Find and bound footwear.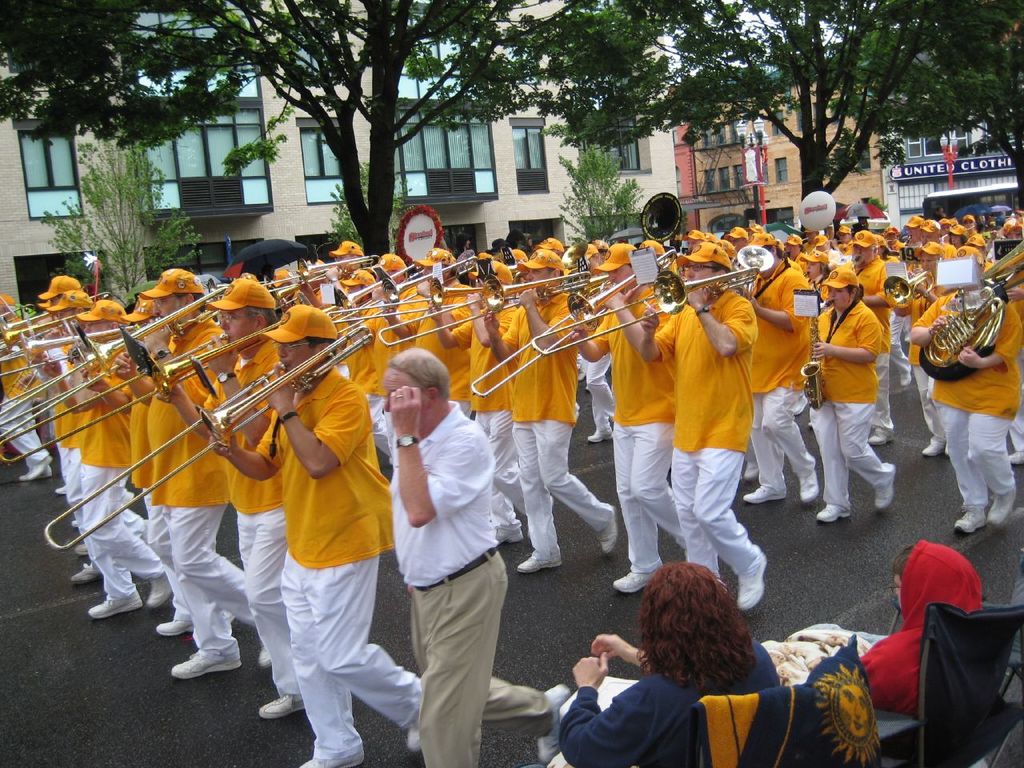
Bound: rect(746, 469, 760, 481).
